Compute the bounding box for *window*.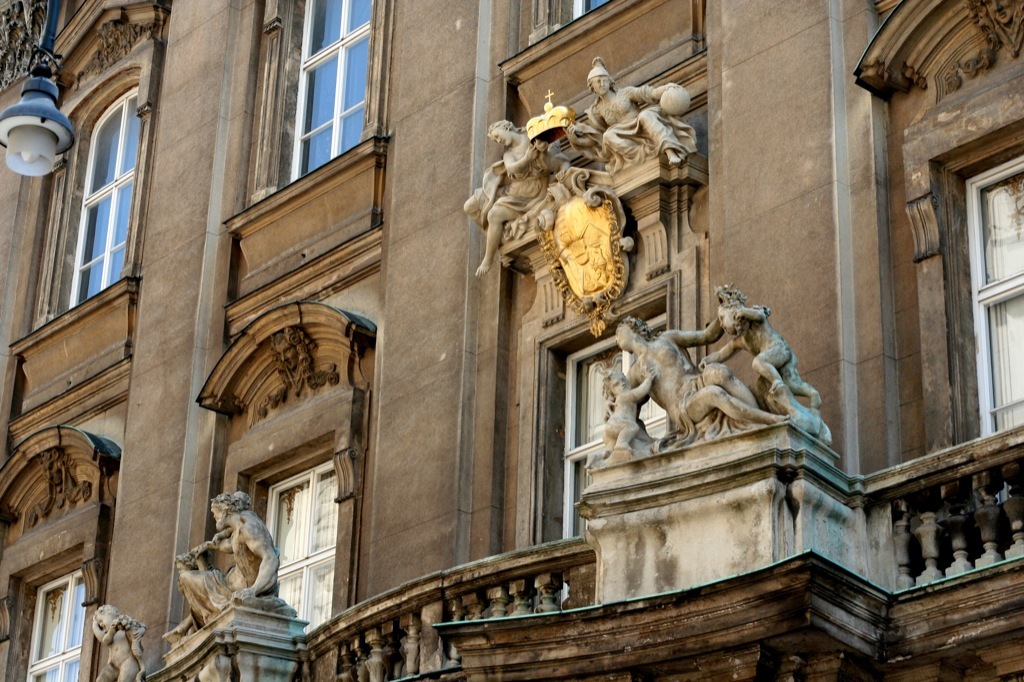
(x1=265, y1=458, x2=337, y2=636).
